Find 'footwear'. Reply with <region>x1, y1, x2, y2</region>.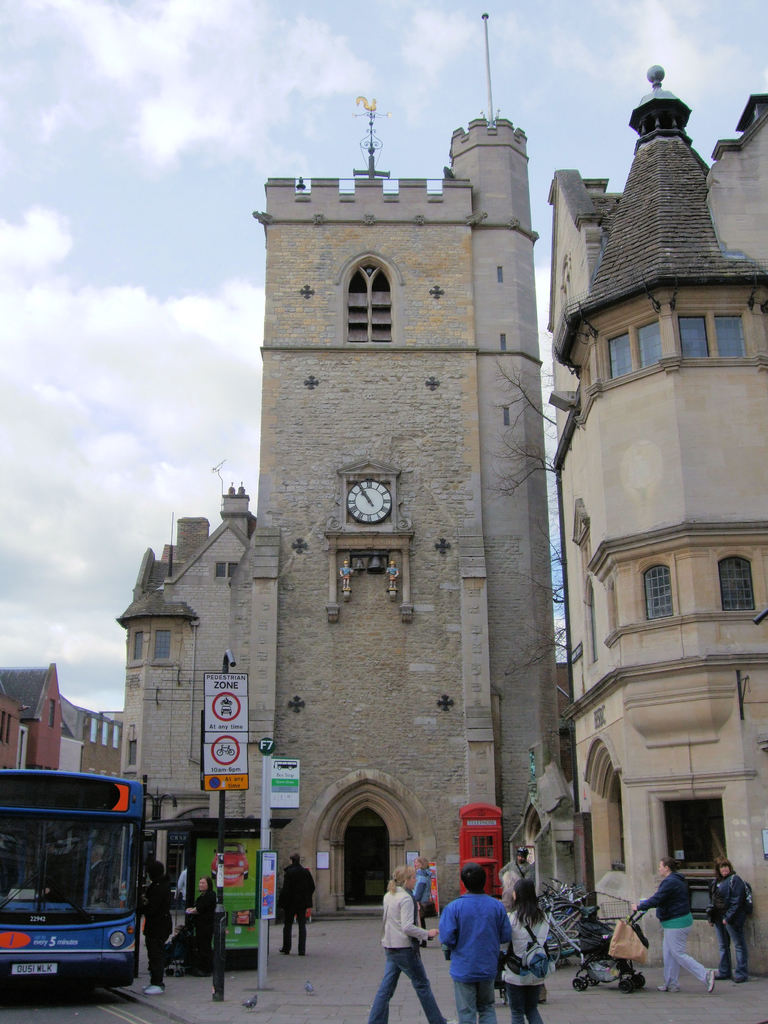
<region>147, 983, 164, 993</region>.
